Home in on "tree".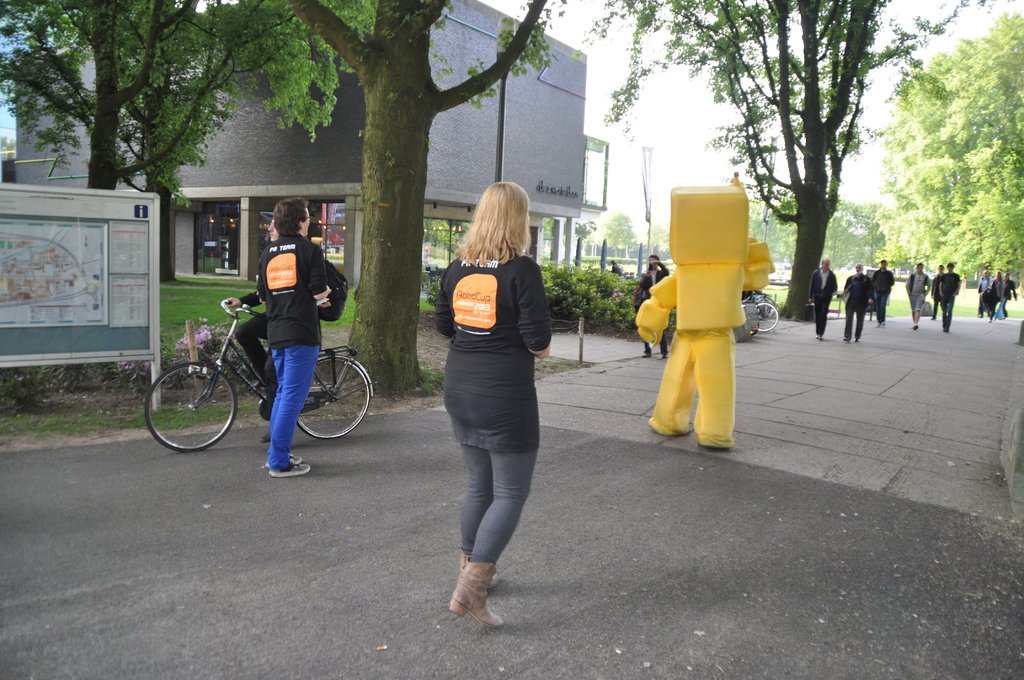
Homed in at <region>276, 0, 554, 399</region>.
